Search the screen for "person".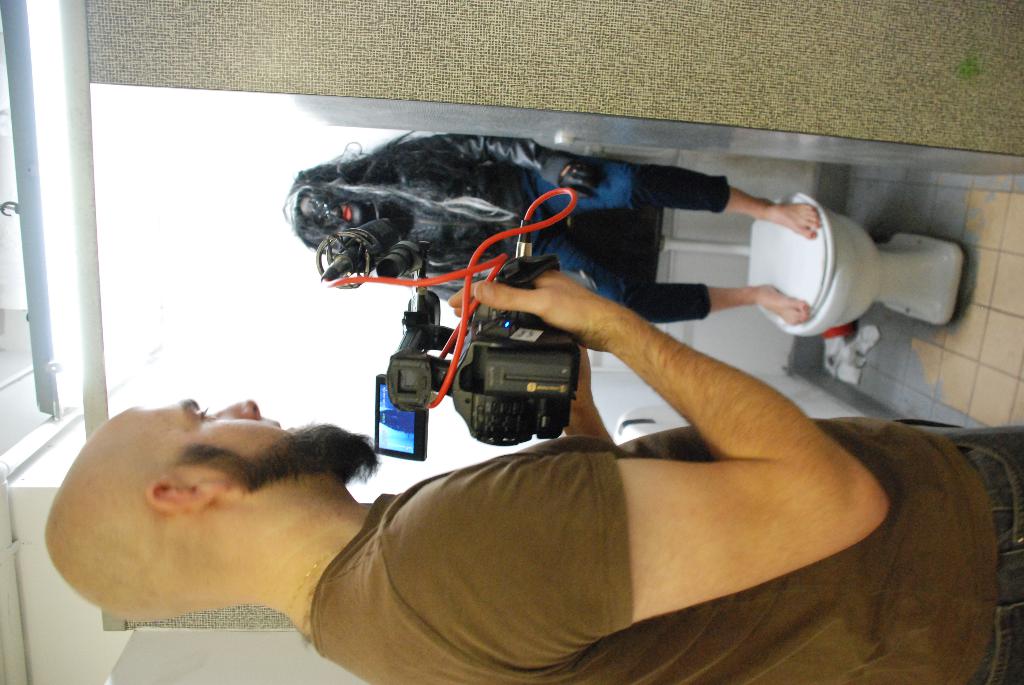
Found at 42 254 1023 684.
